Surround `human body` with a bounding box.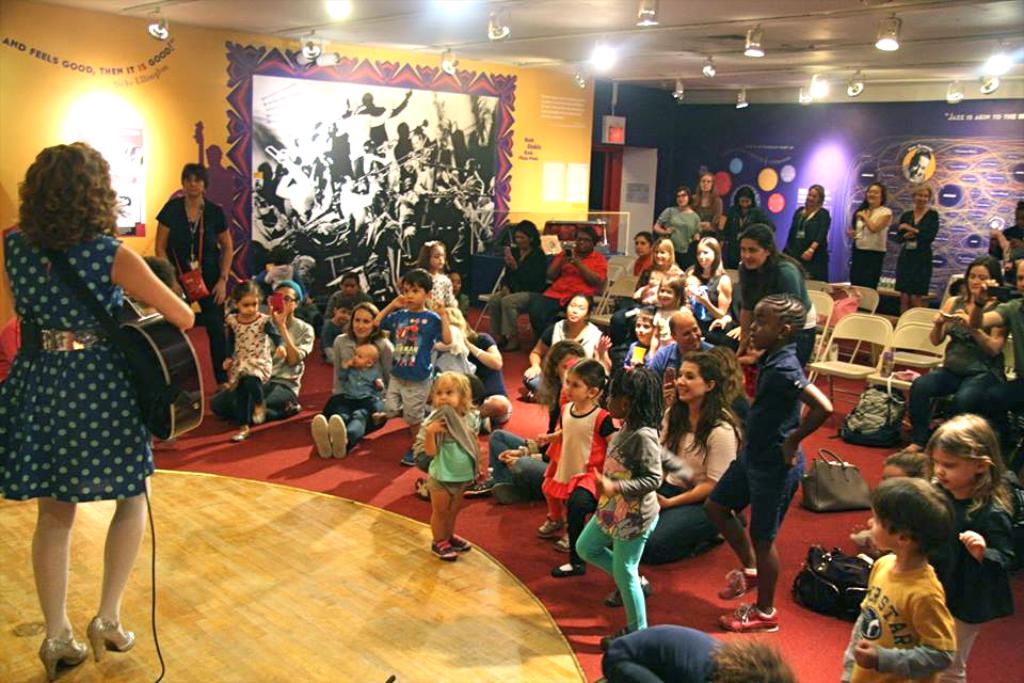
l=654, t=206, r=703, b=270.
